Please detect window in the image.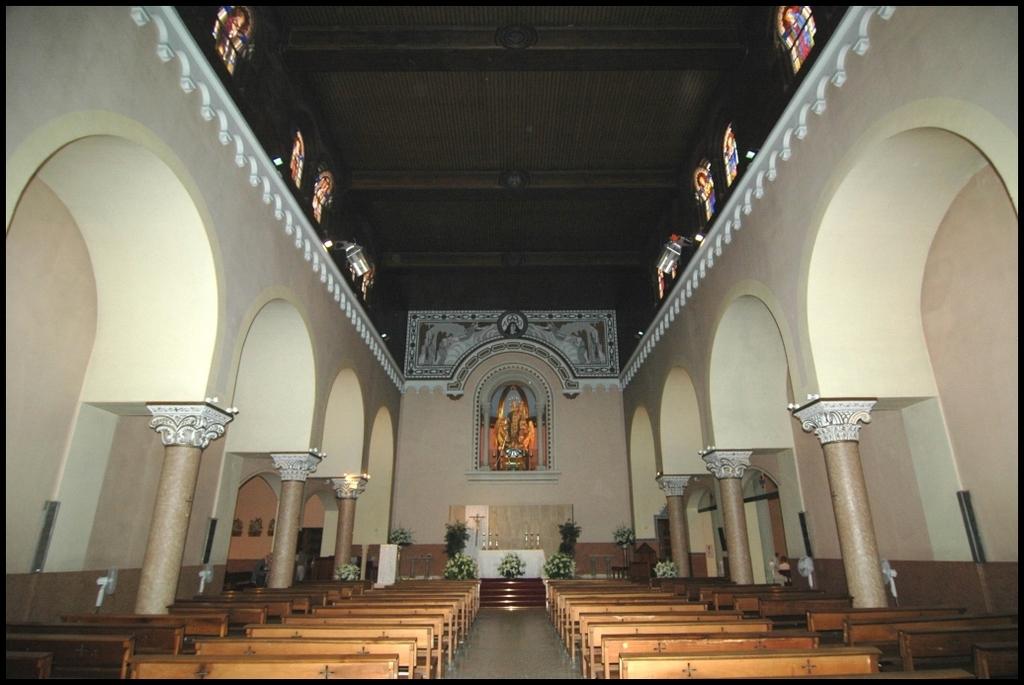
region(307, 170, 335, 224).
